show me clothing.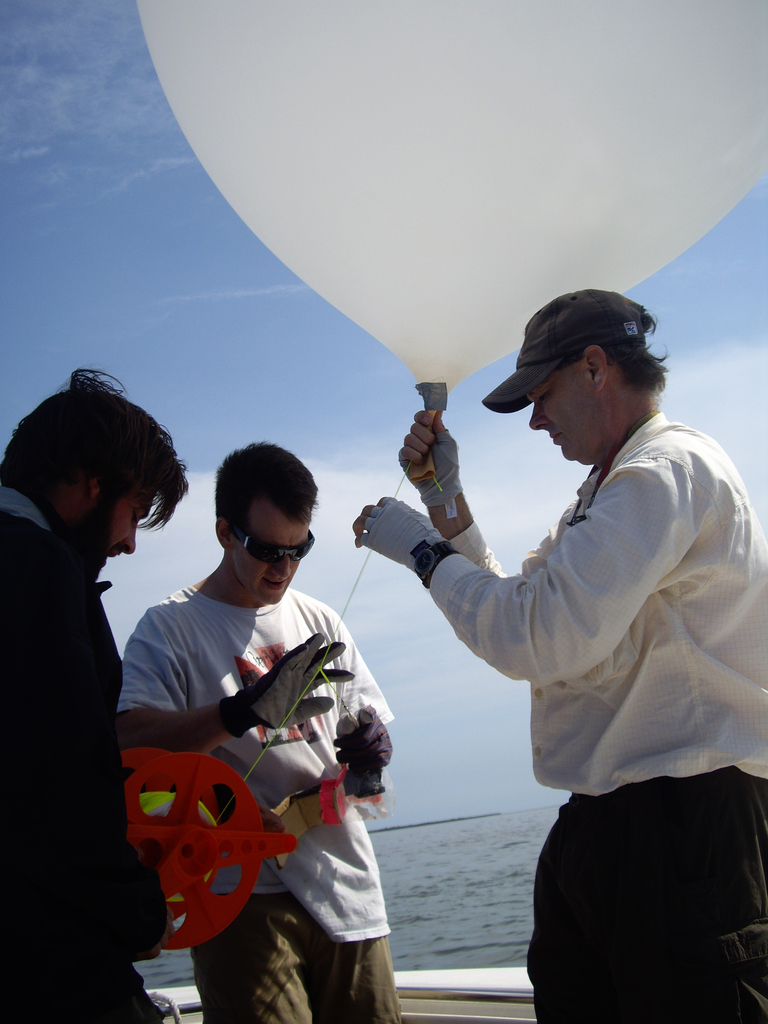
clothing is here: Rect(4, 433, 151, 954).
